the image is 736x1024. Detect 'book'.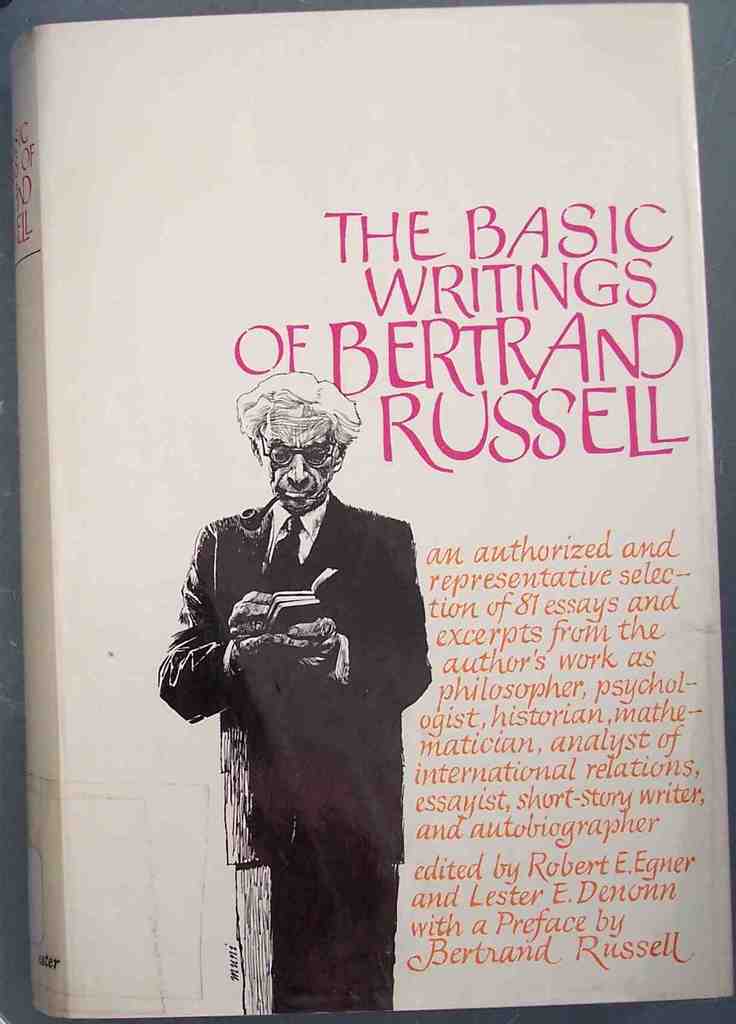
Detection: region(2, 0, 735, 1019).
